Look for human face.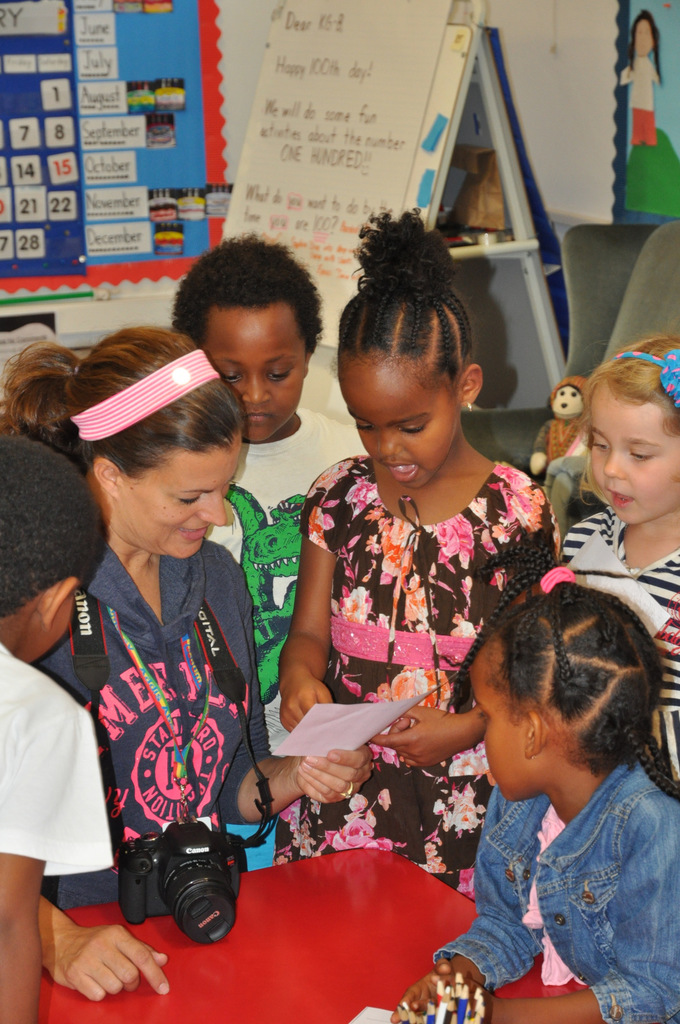
Found: {"left": 590, "top": 398, "right": 679, "bottom": 519}.
